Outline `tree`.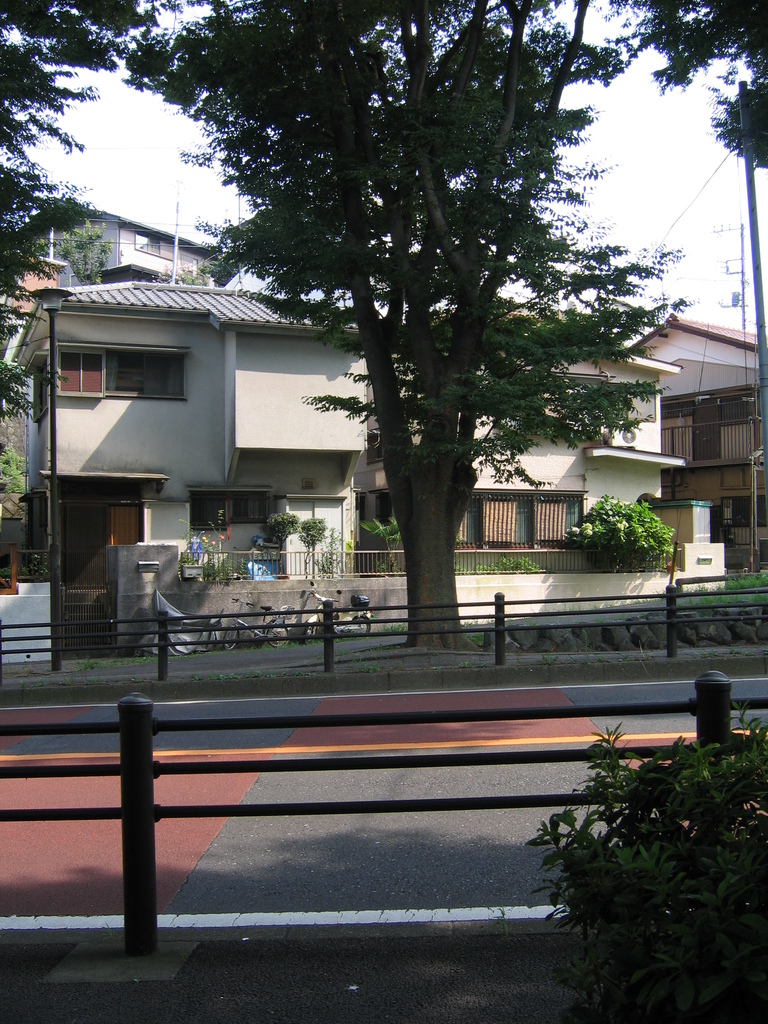
Outline: [560,483,684,581].
